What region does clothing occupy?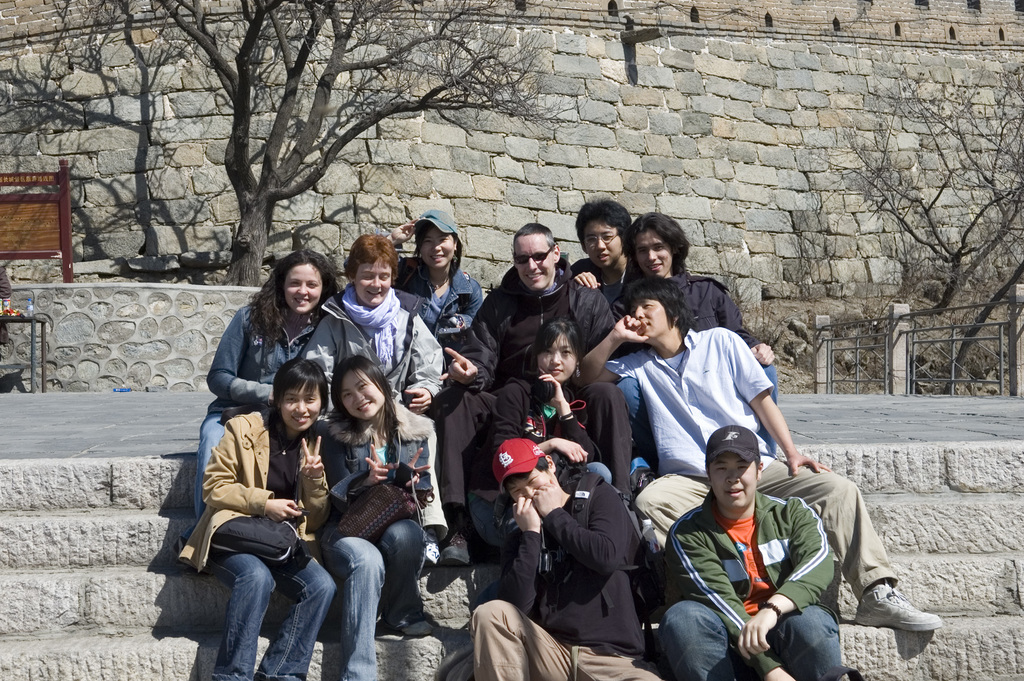
<region>195, 302, 323, 531</region>.
